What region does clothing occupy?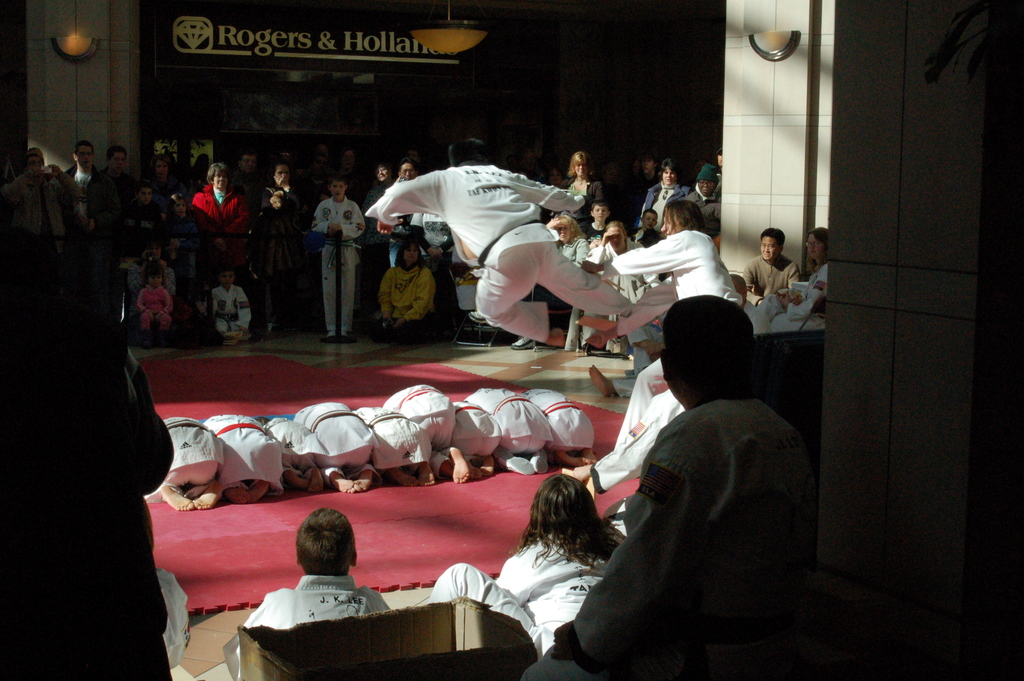
x1=140, y1=418, x2=218, y2=499.
